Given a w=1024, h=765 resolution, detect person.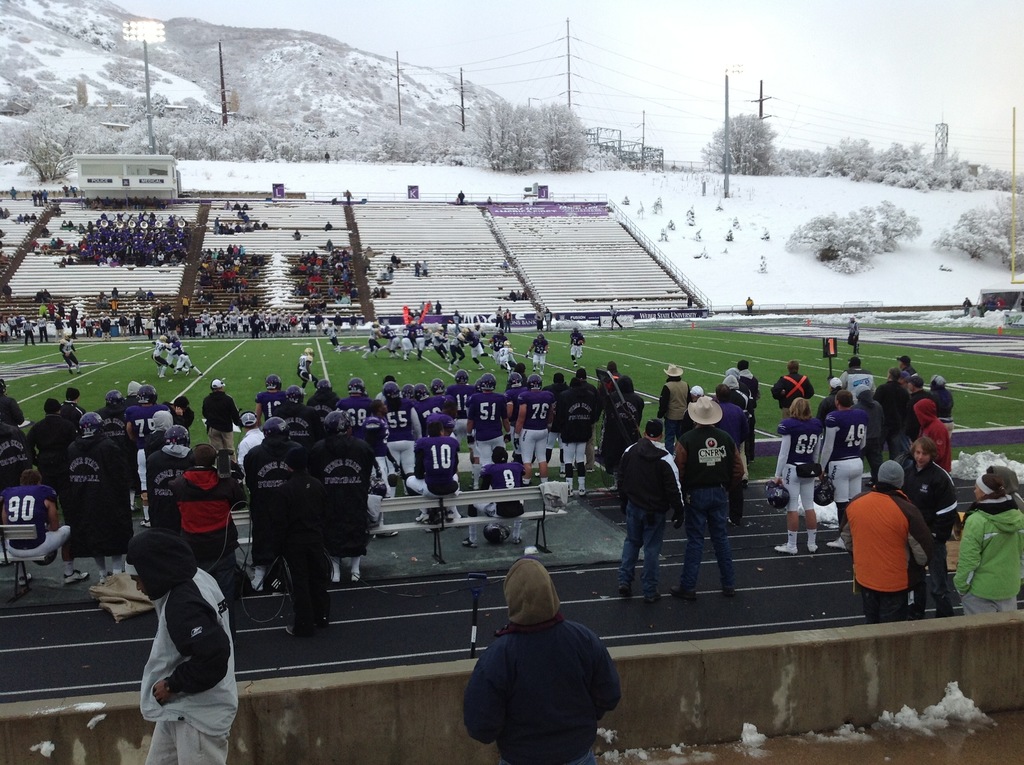
(left=323, top=152, right=330, bottom=164).
